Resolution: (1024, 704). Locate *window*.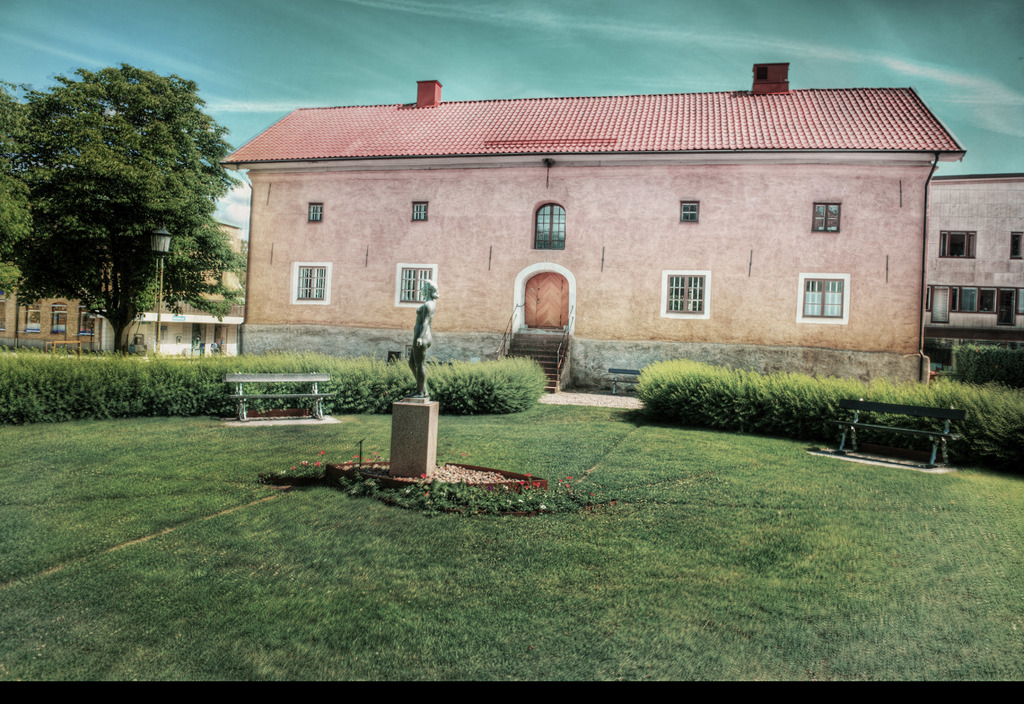
[939,230,978,258].
